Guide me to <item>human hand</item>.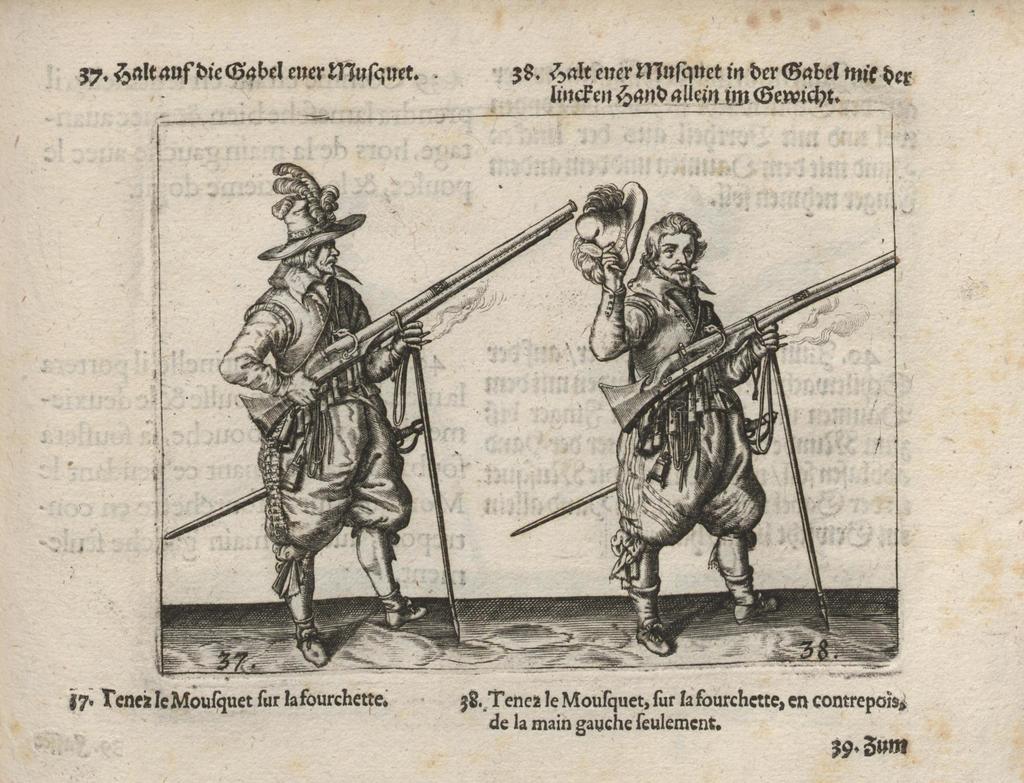
Guidance: pyautogui.locateOnScreen(285, 372, 321, 407).
